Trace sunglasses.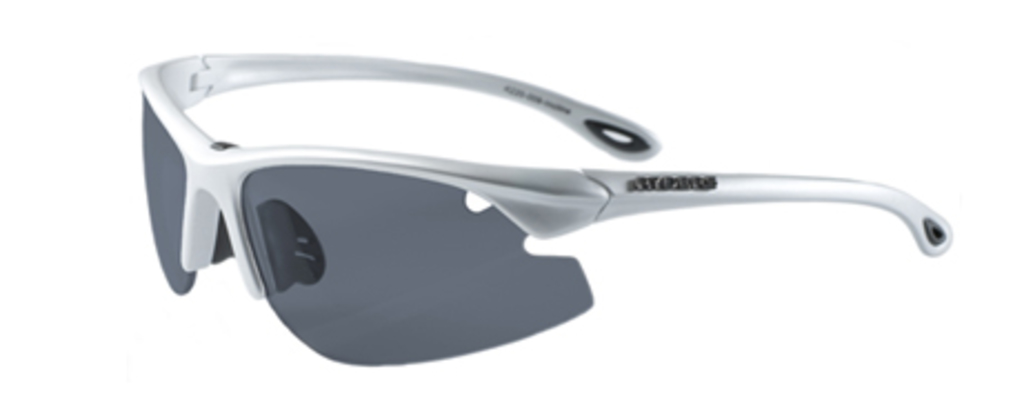
Traced to x1=135 y1=56 x2=953 y2=371.
